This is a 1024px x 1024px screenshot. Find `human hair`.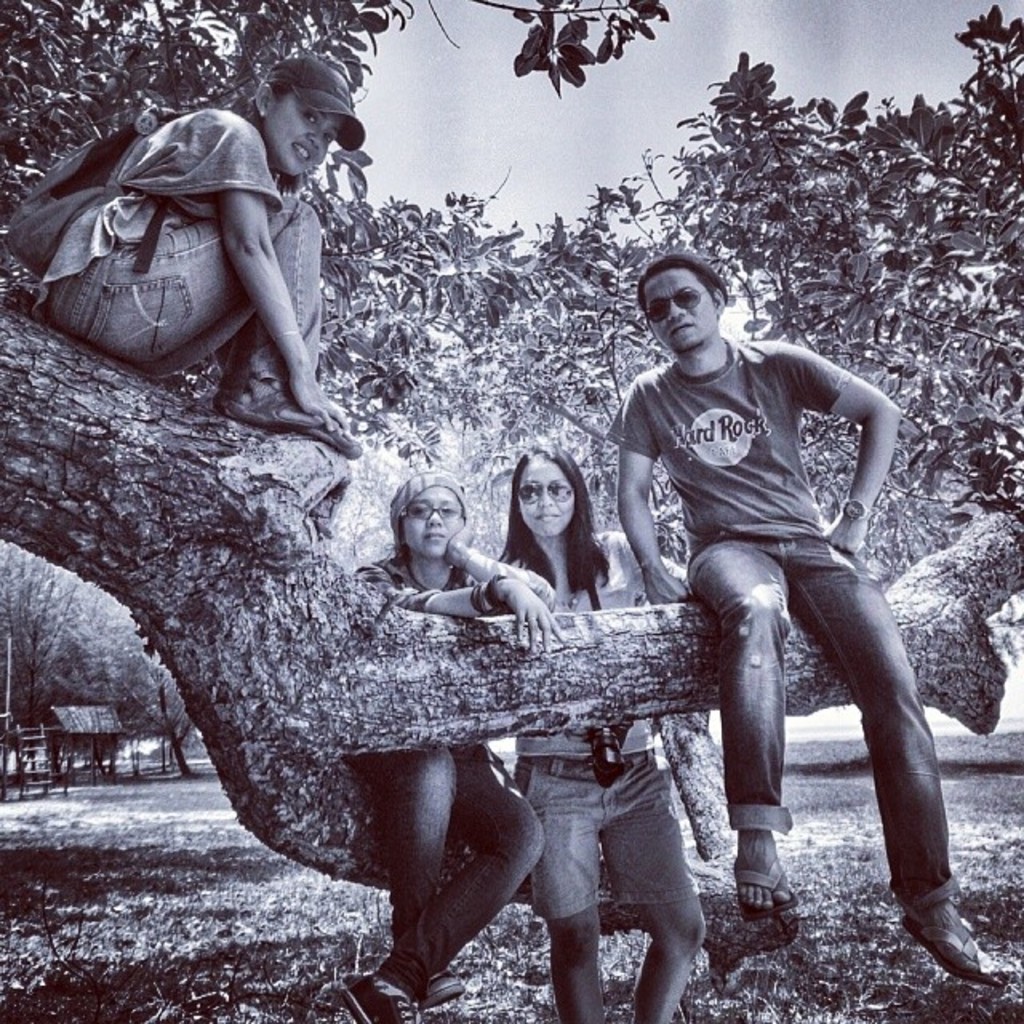
Bounding box: (left=635, top=248, right=726, bottom=314).
